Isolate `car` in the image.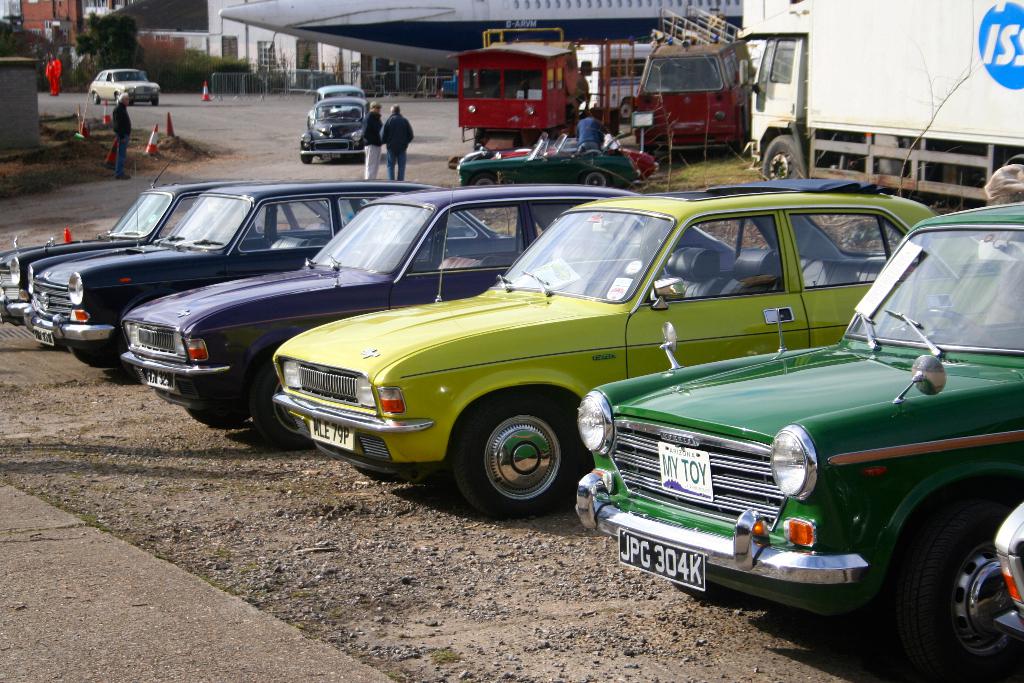
Isolated region: box=[316, 83, 360, 103].
